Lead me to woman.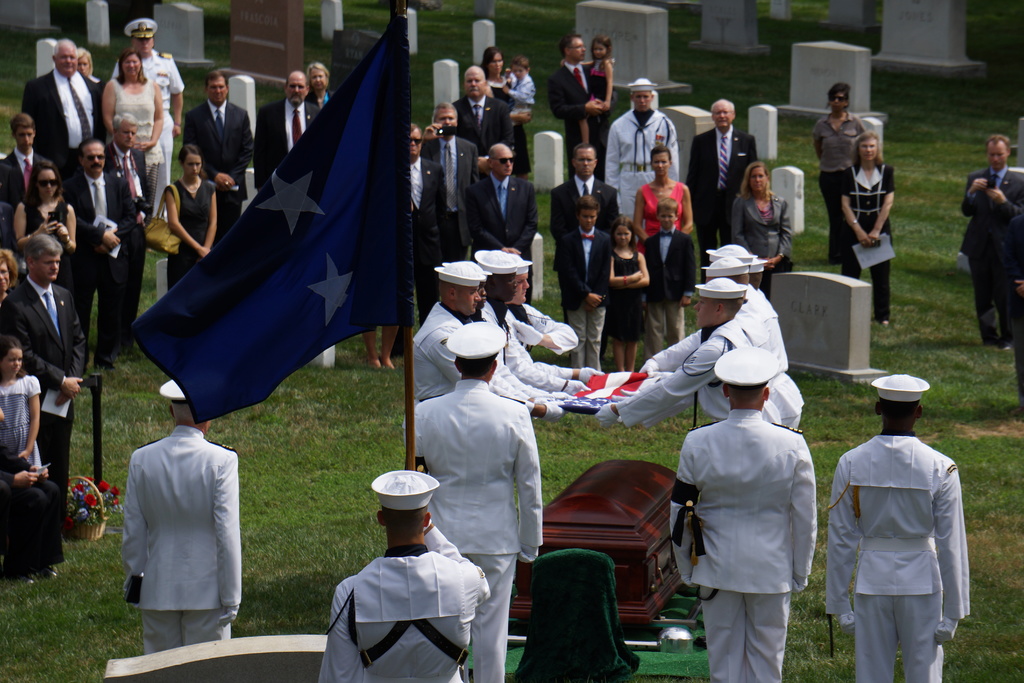
Lead to <bbox>99, 48, 164, 208</bbox>.
